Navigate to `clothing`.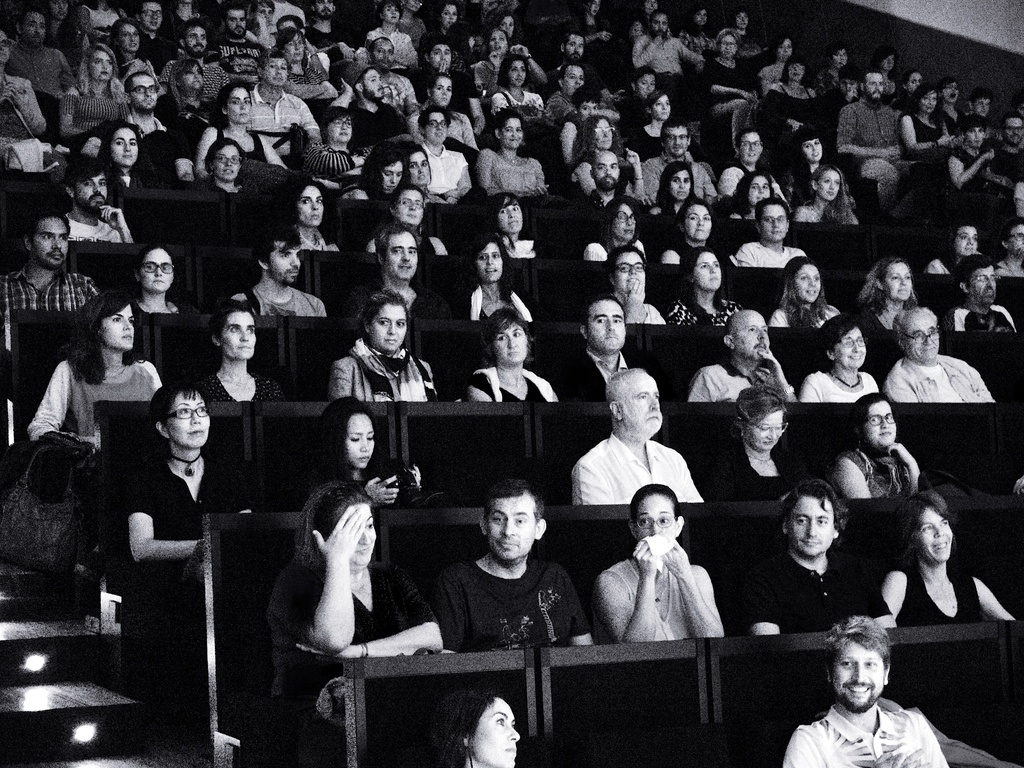
Navigation target: box=[922, 254, 973, 274].
